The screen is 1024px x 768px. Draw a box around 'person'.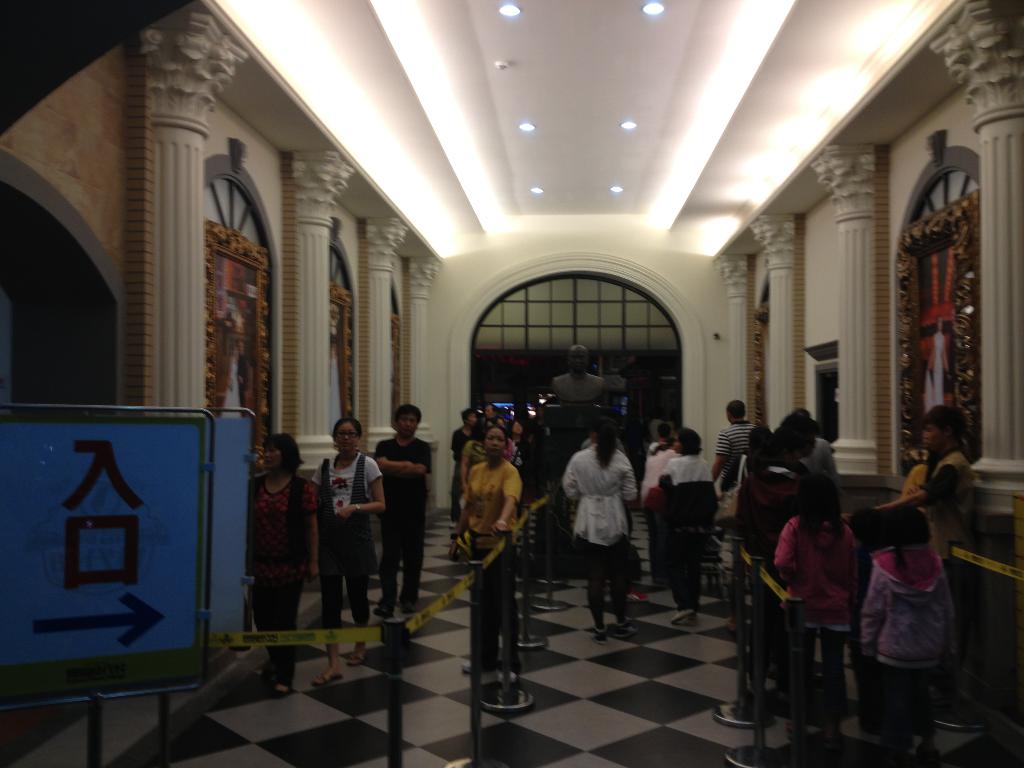
Rect(310, 415, 387, 687).
